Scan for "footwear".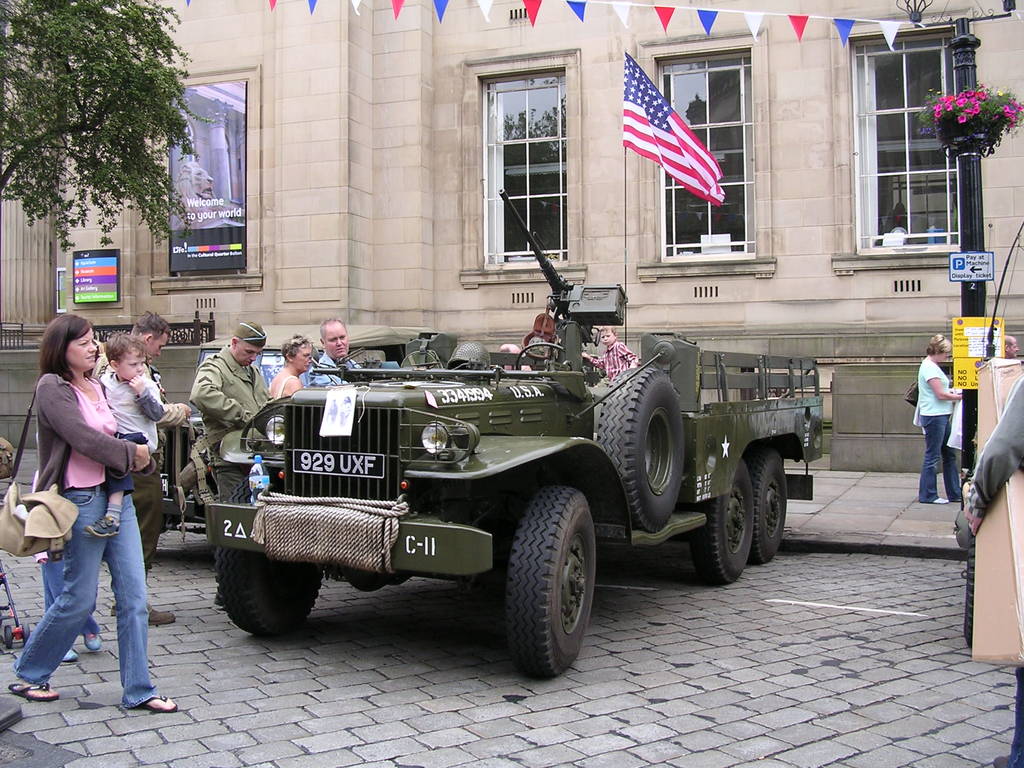
Scan result: 935:492:952:506.
